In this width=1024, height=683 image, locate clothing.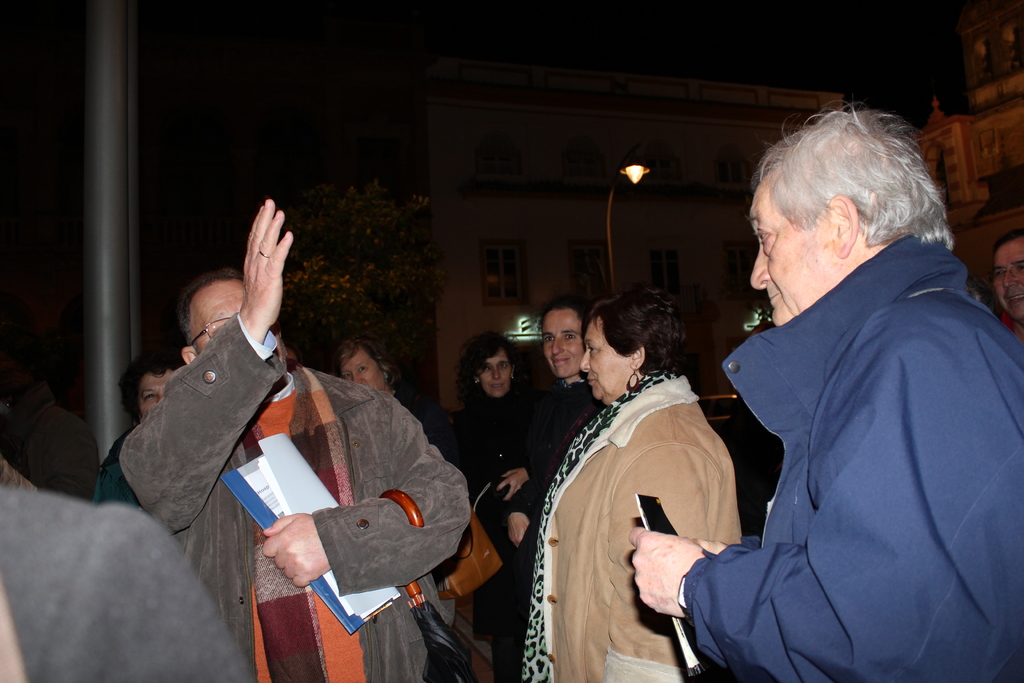
Bounding box: 0,593,29,682.
